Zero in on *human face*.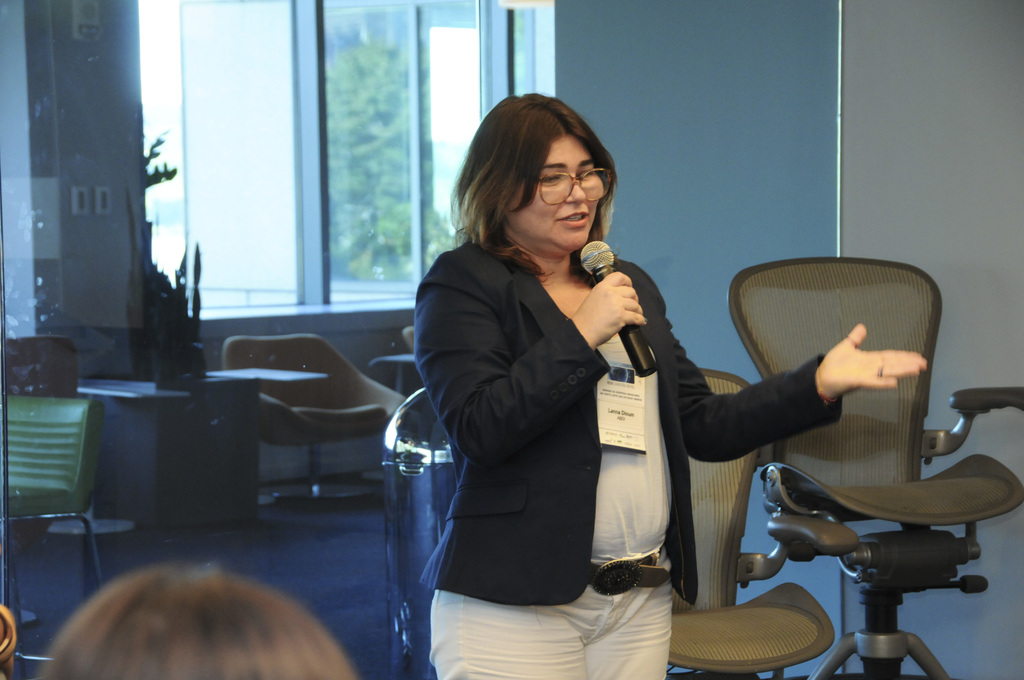
Zeroed in: left=509, top=135, right=599, bottom=250.
